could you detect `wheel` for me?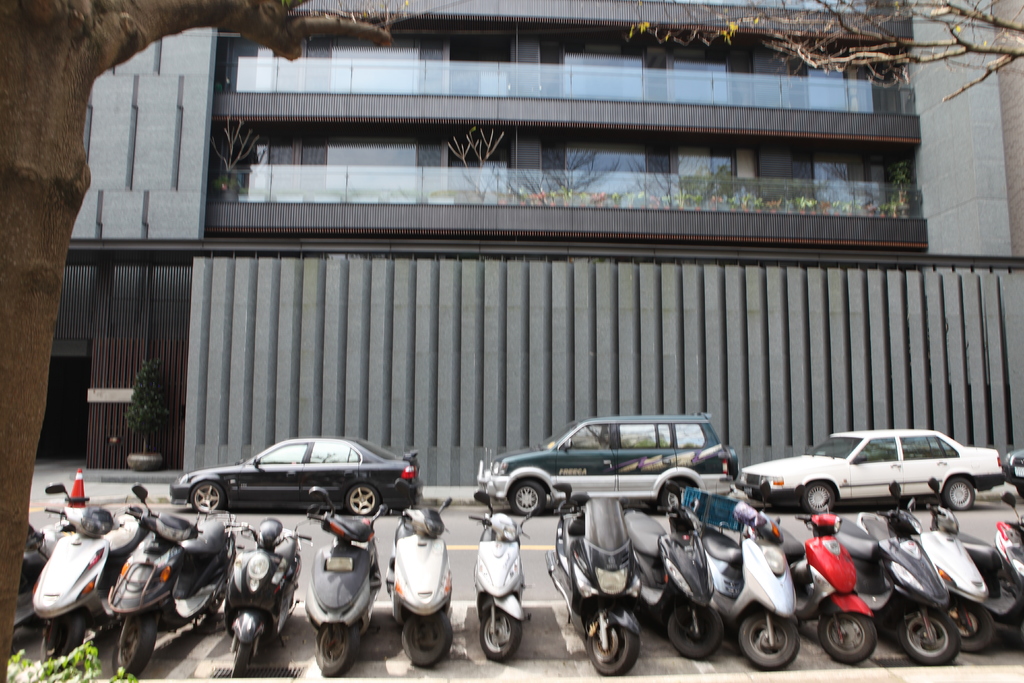
Detection result: [110,608,152,679].
